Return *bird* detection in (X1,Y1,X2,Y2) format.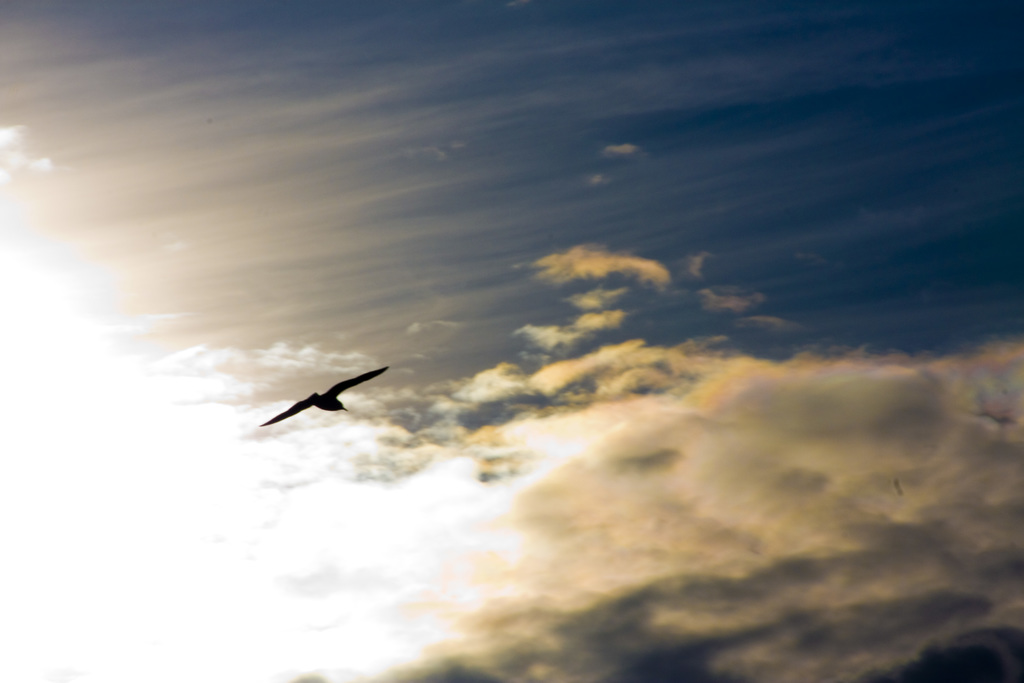
(254,371,376,441).
